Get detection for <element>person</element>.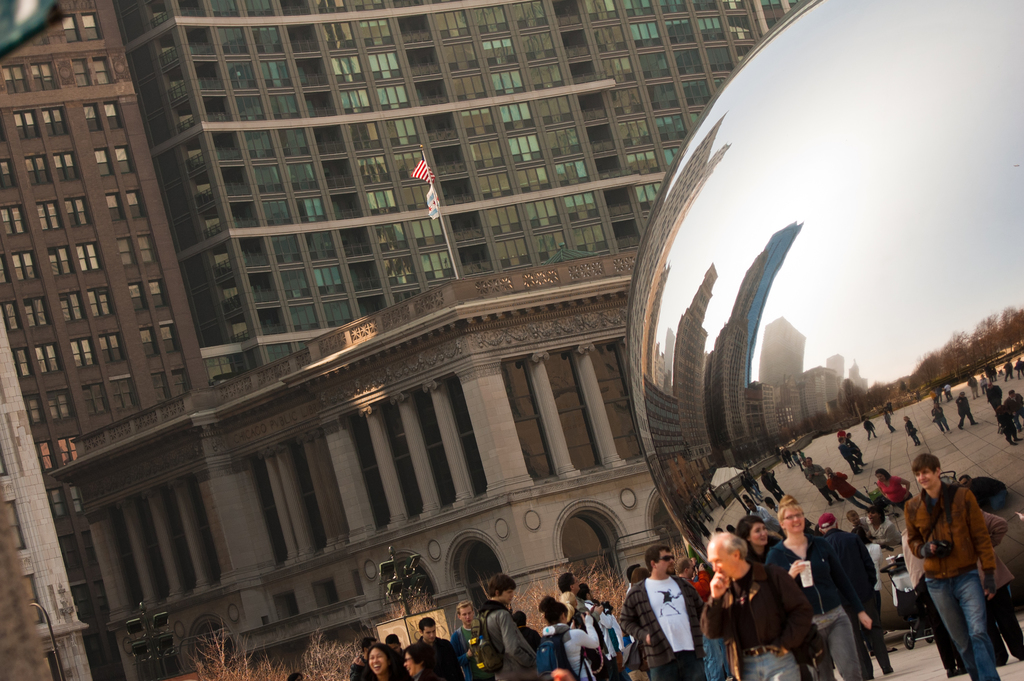
Detection: pyautogui.locateOnScreen(763, 494, 871, 680).
